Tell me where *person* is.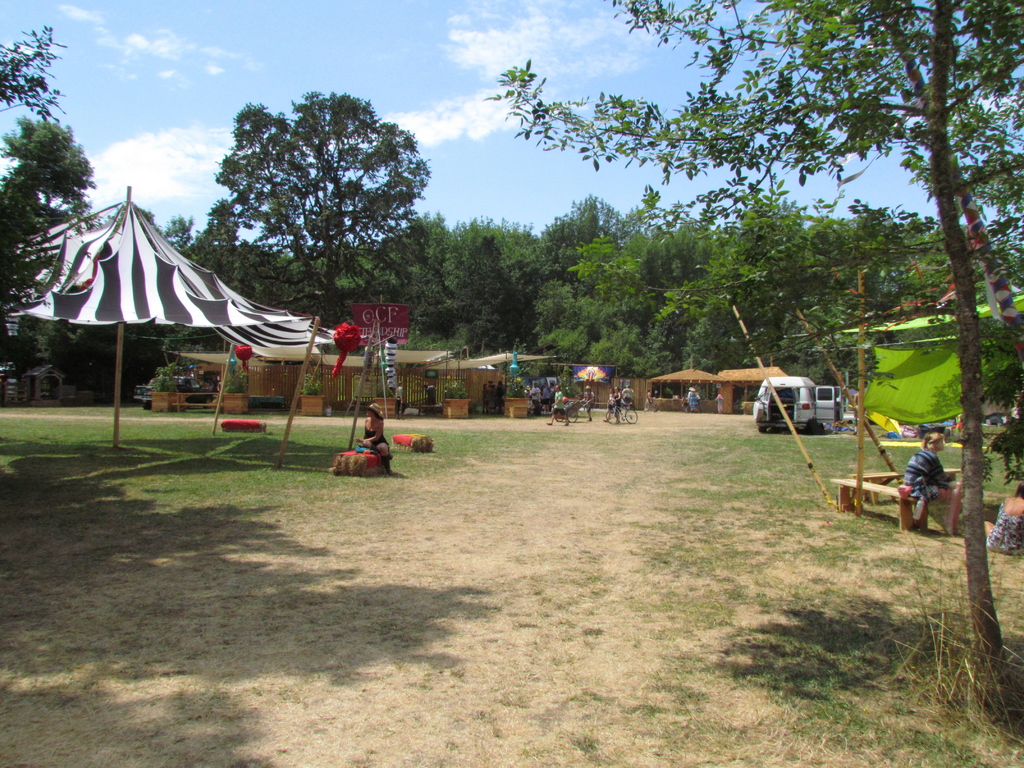
*person* is at x1=987 y1=486 x2=1023 y2=554.
